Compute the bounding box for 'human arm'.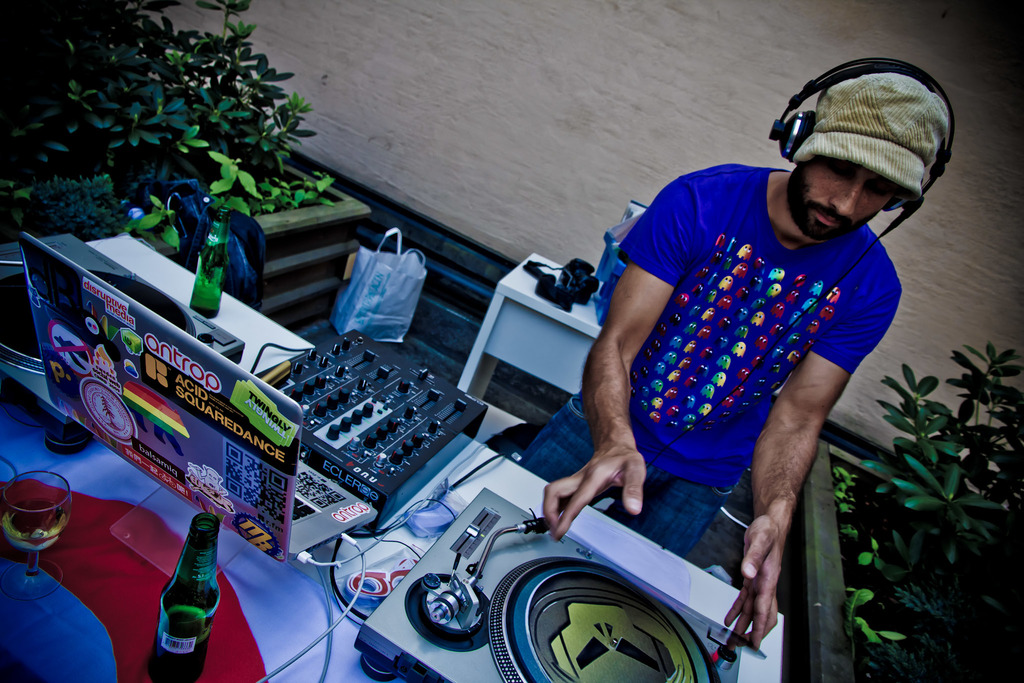
<region>518, 156, 709, 569</region>.
